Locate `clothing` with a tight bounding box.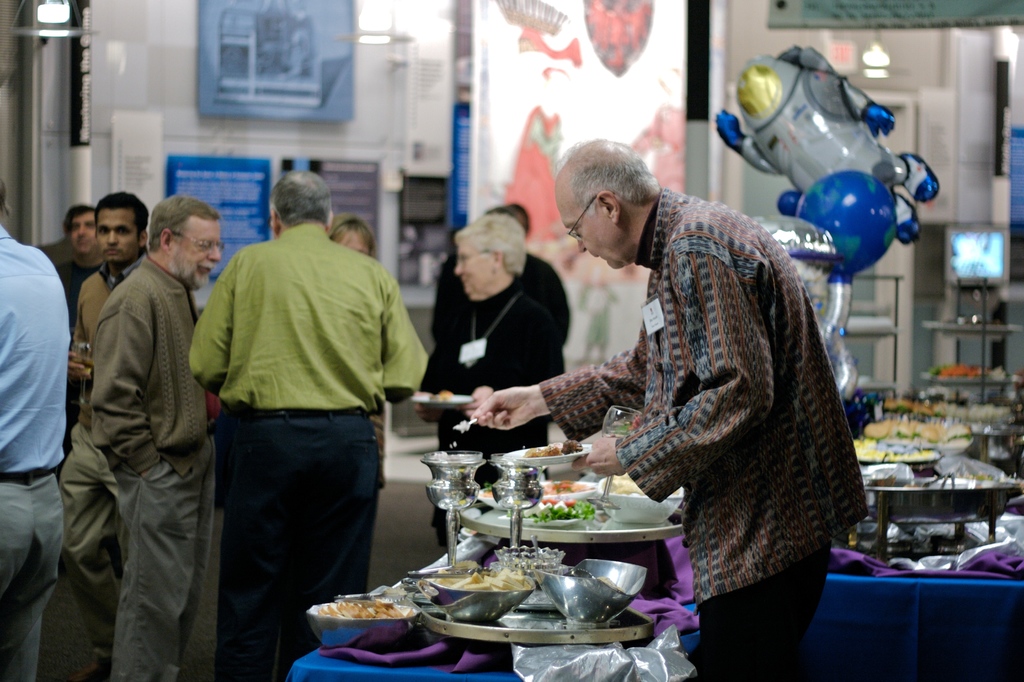
bbox(523, 169, 891, 642).
